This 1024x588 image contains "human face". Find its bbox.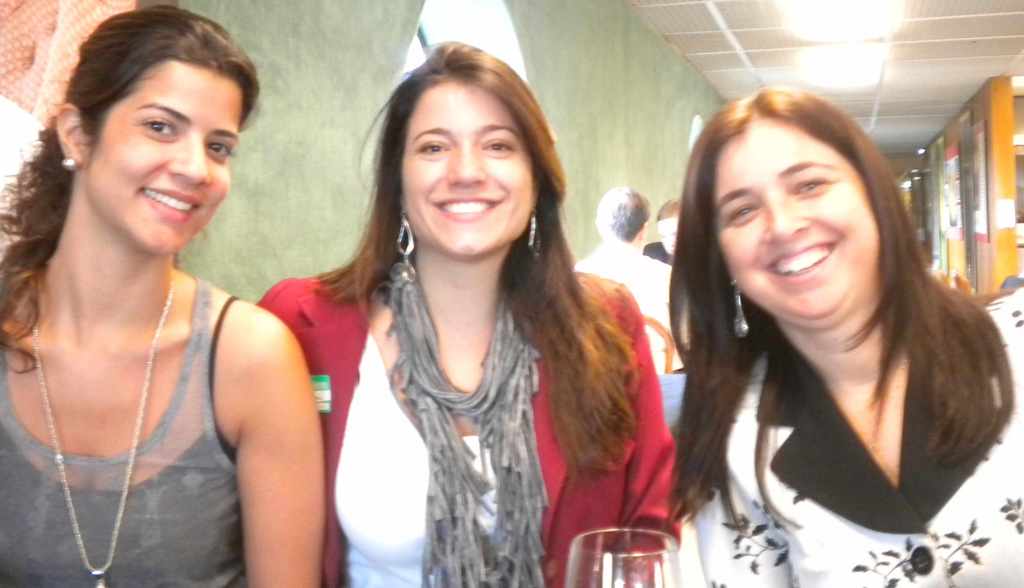
x1=715 y1=122 x2=880 y2=321.
